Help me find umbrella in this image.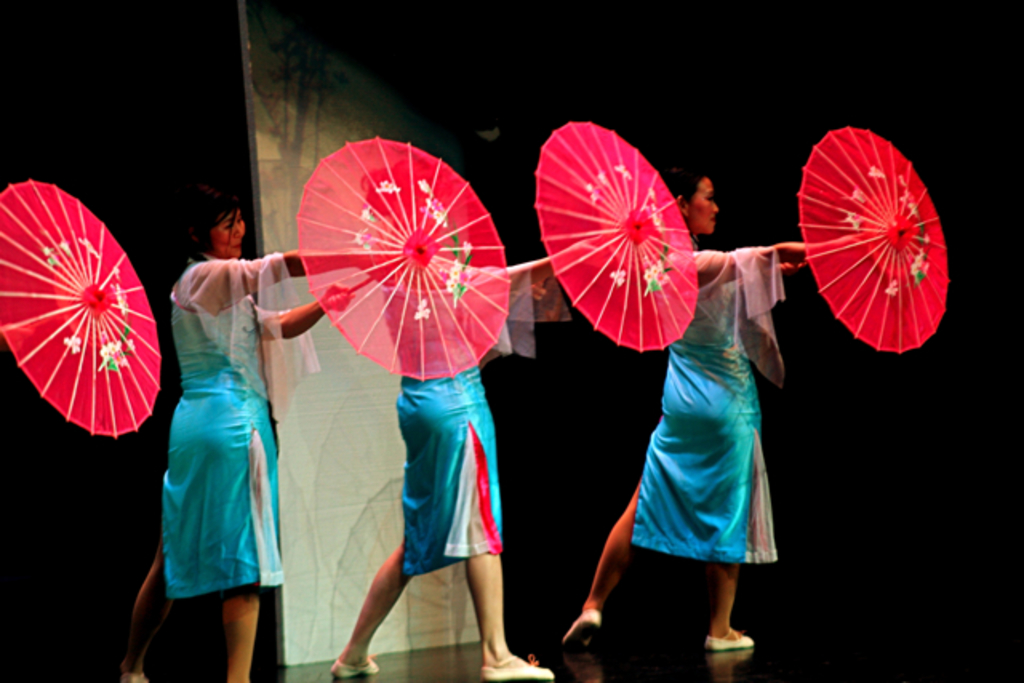
Found it: [x1=261, y1=101, x2=538, y2=385].
